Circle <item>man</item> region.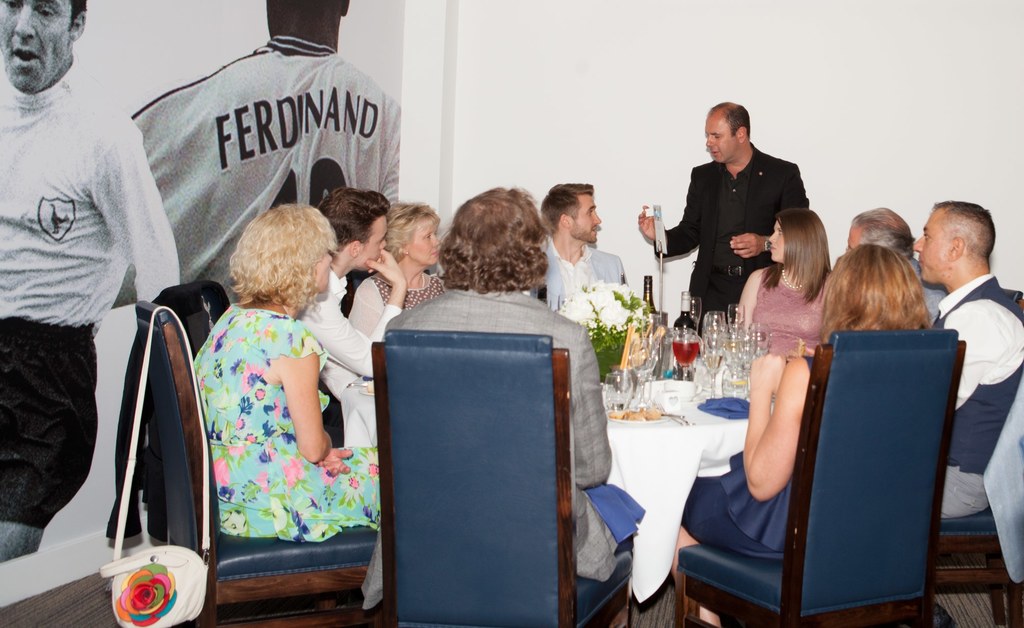
Region: [637,102,810,336].
